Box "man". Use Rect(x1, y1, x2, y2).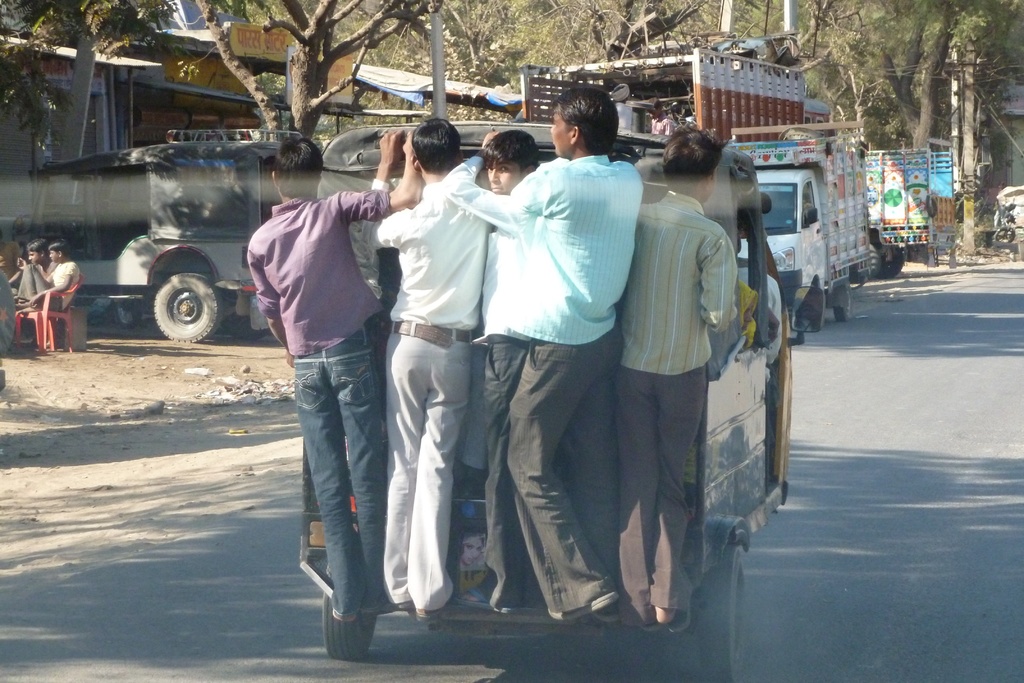
Rect(13, 237, 79, 316).
